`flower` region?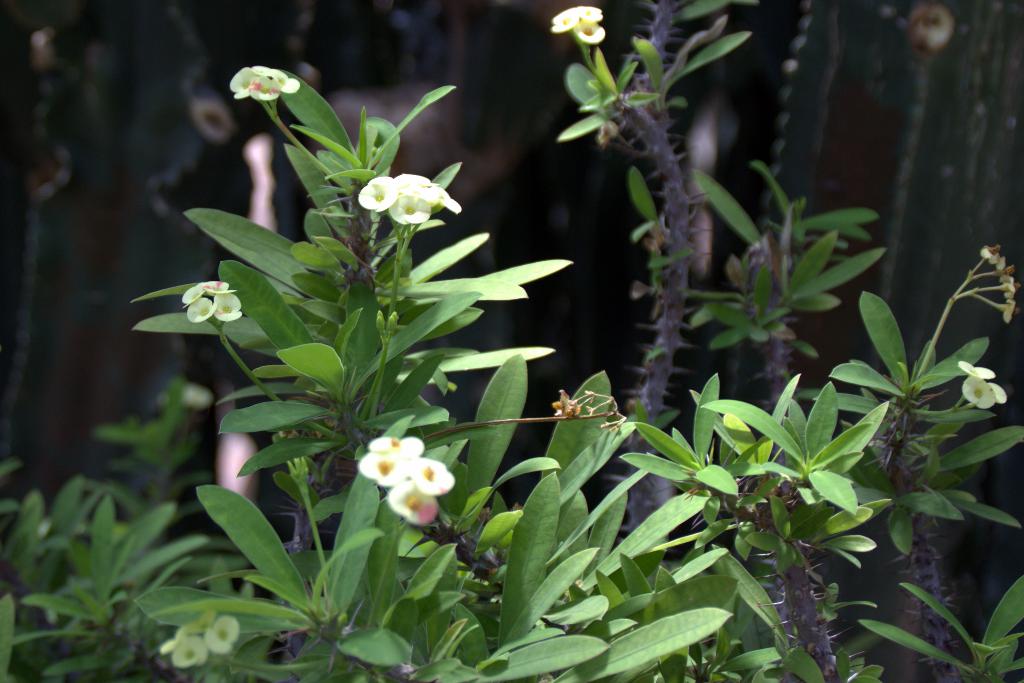
[230, 64, 304, 105]
